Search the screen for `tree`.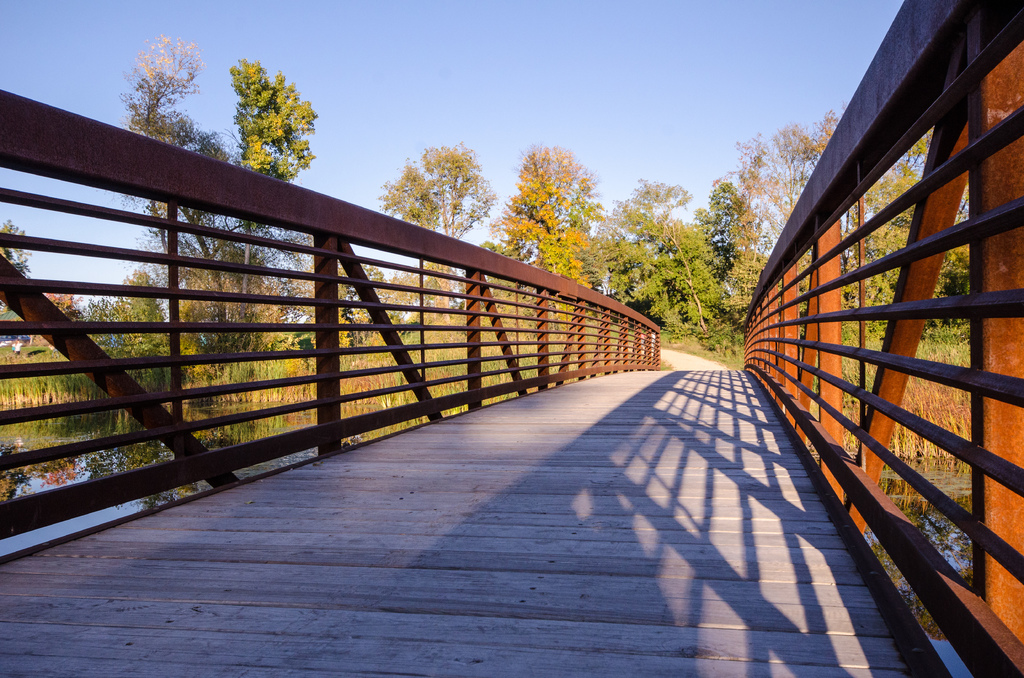
Found at bbox=(211, 49, 319, 190).
